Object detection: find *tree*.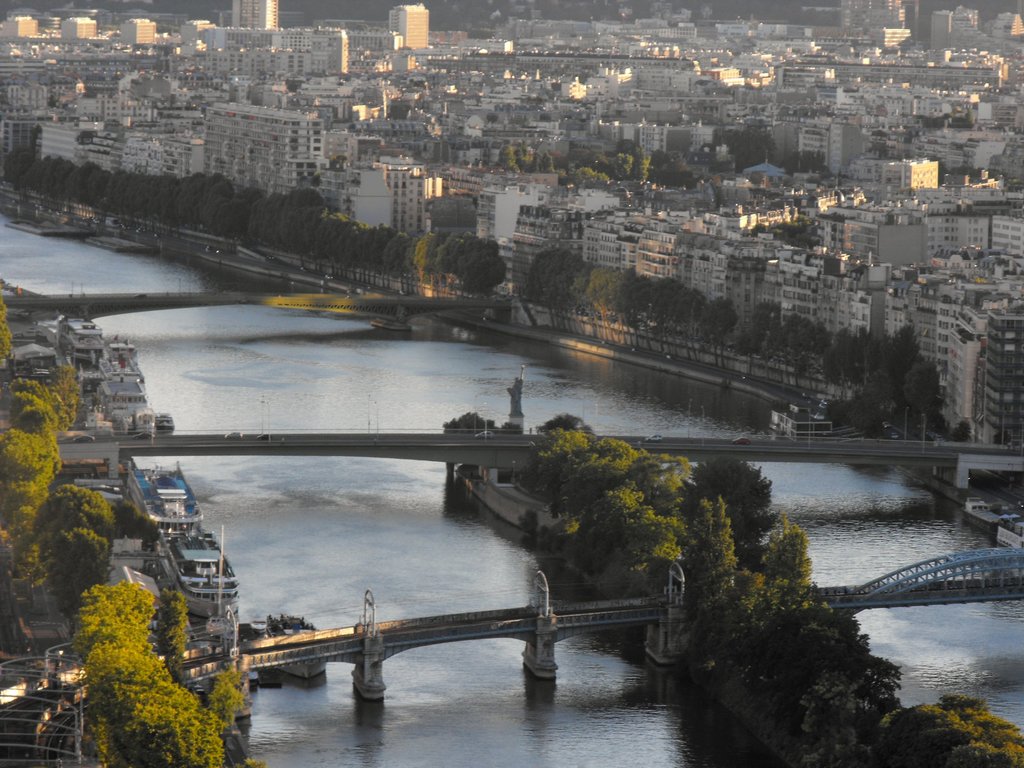
<bbox>459, 244, 500, 288</bbox>.
